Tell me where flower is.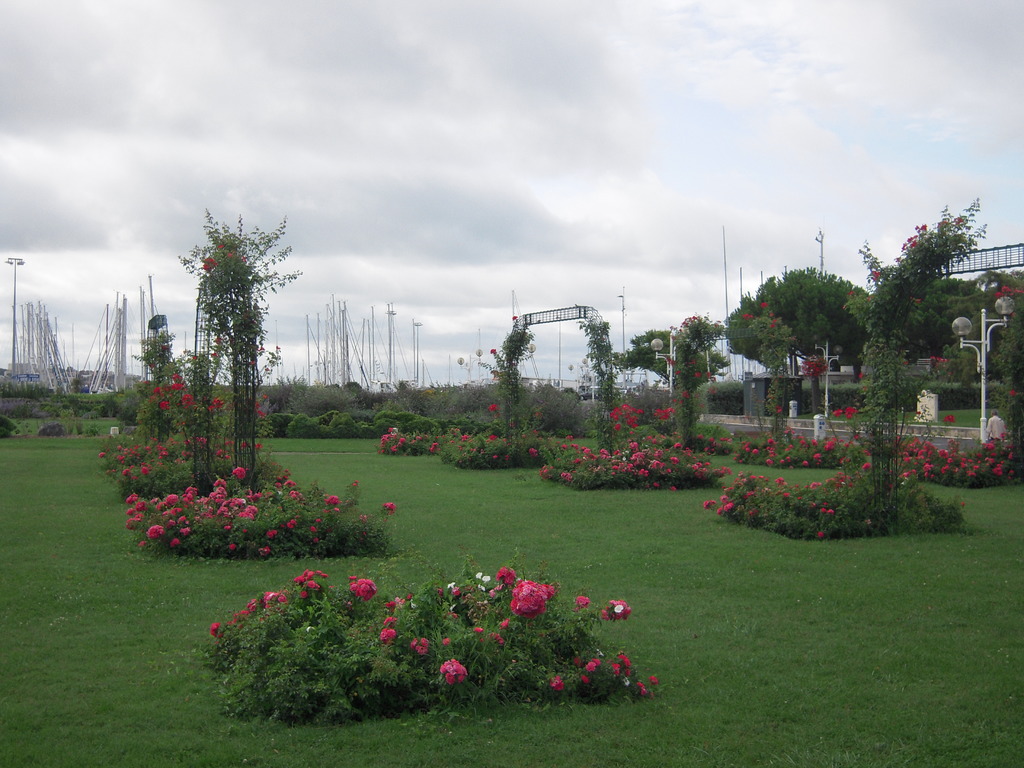
flower is at Rect(860, 371, 865, 381).
